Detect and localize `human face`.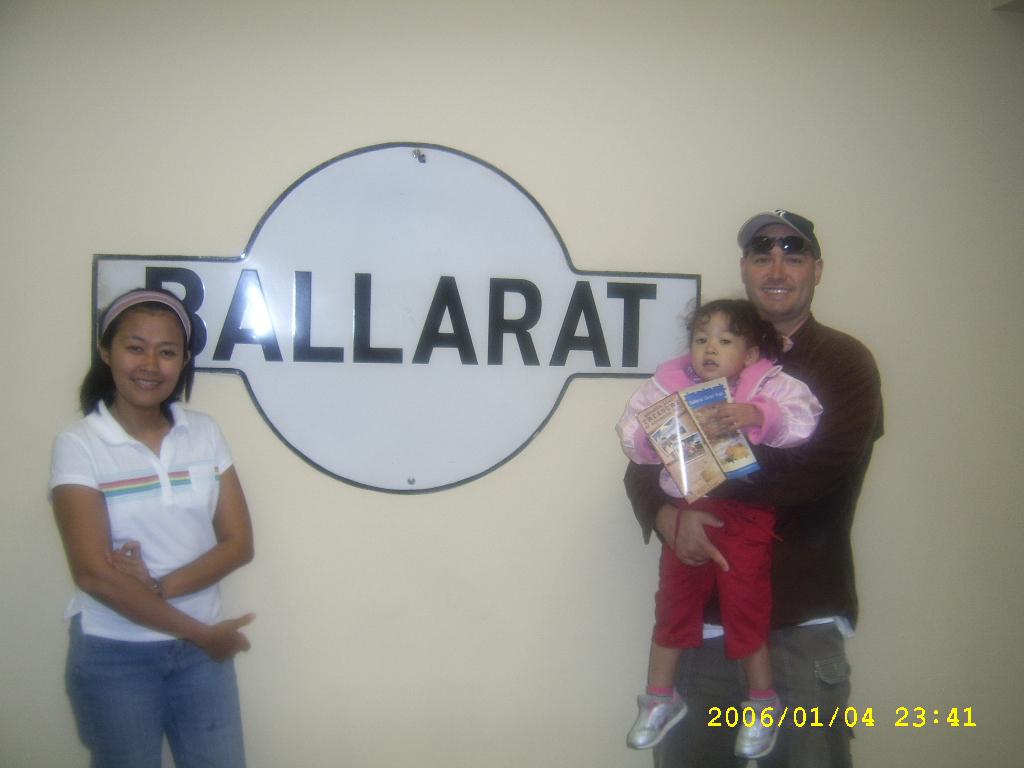
Localized at <region>110, 309, 183, 408</region>.
